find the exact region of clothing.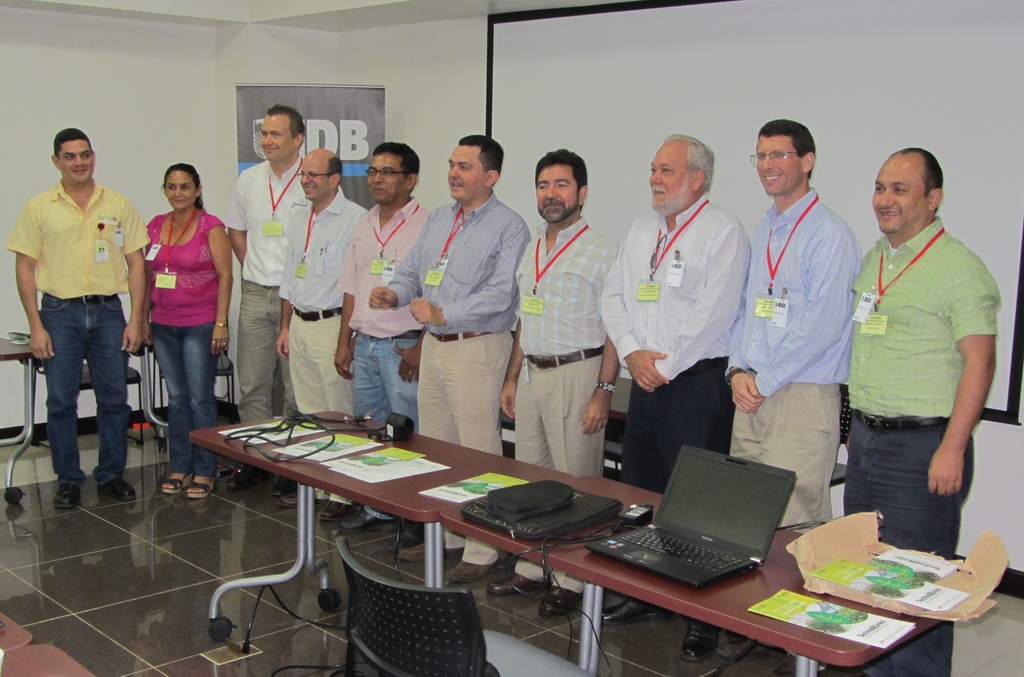
Exact region: (x1=227, y1=159, x2=307, y2=423).
